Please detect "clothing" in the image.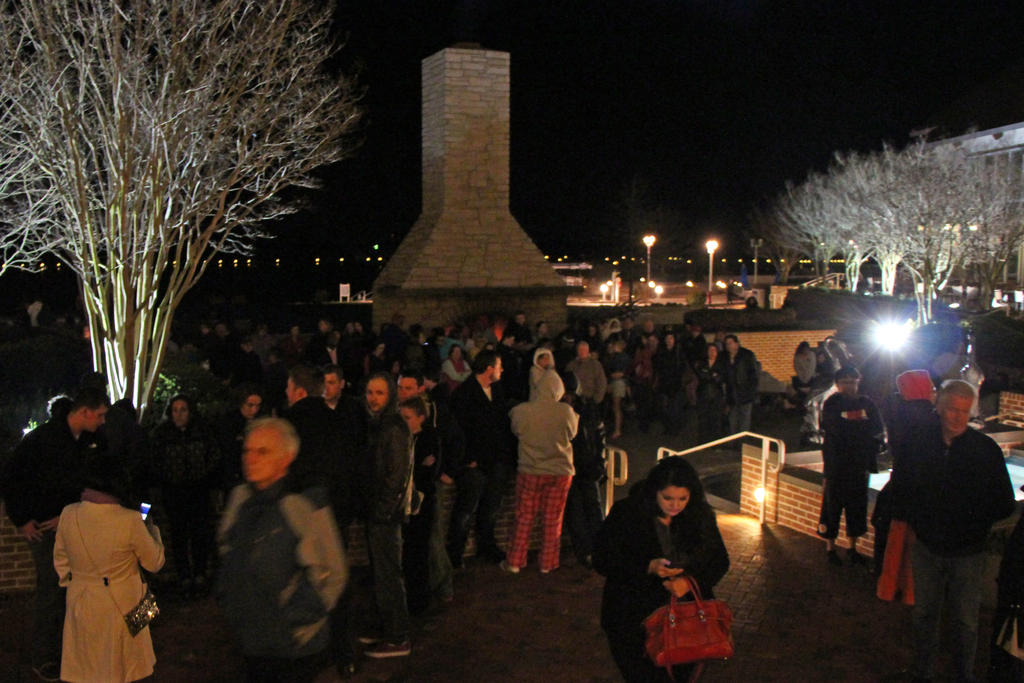
(646, 331, 687, 431).
